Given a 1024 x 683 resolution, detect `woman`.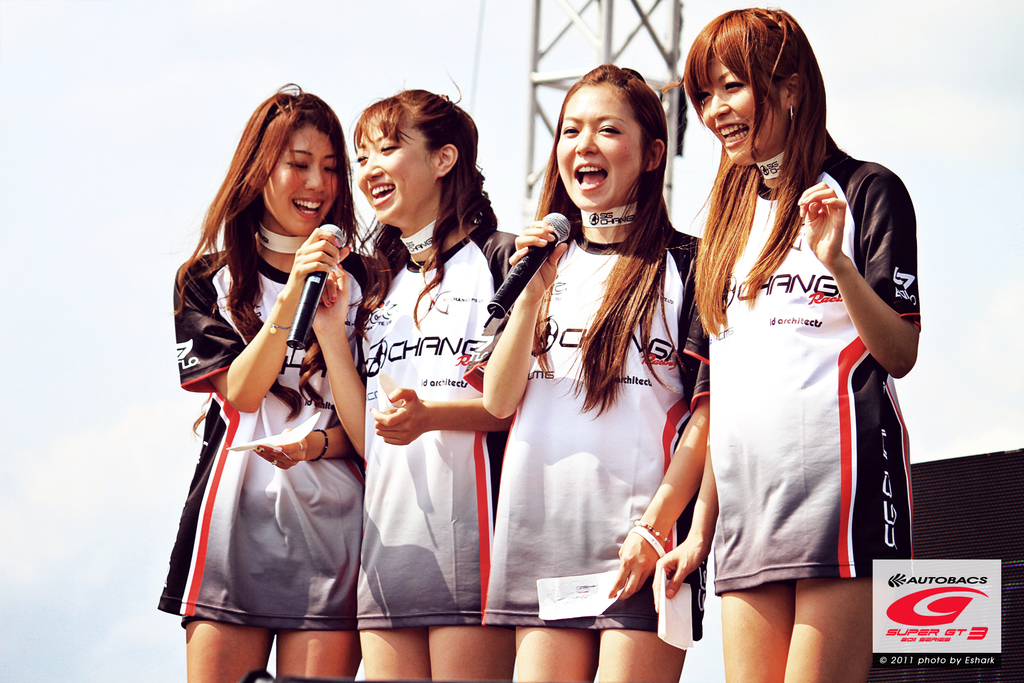
box(307, 86, 522, 682).
